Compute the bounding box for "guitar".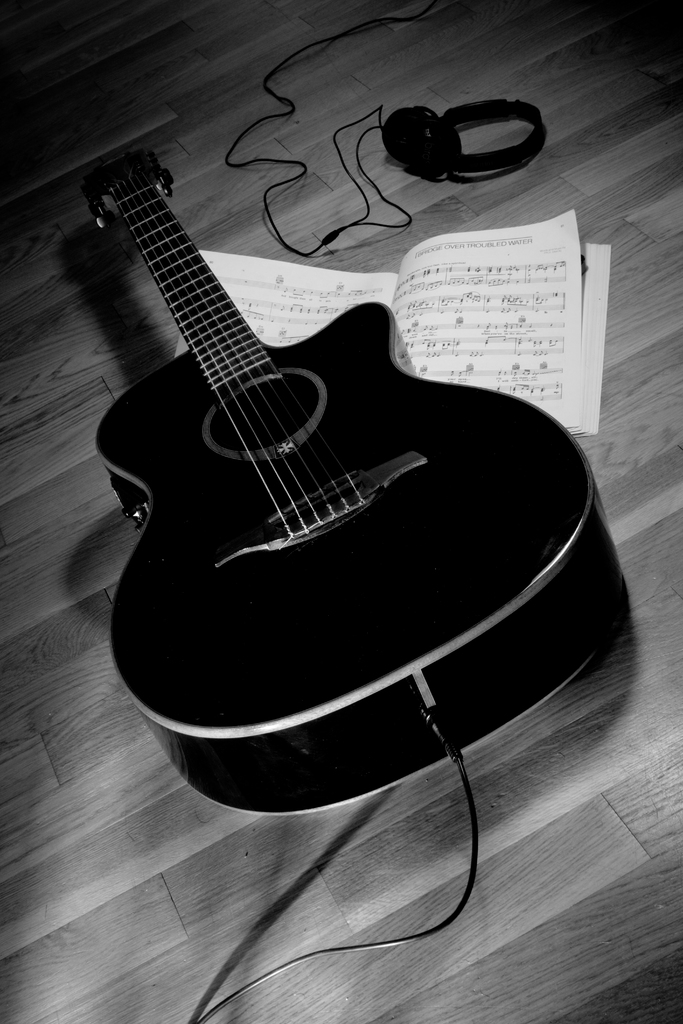
[69,123,595,863].
